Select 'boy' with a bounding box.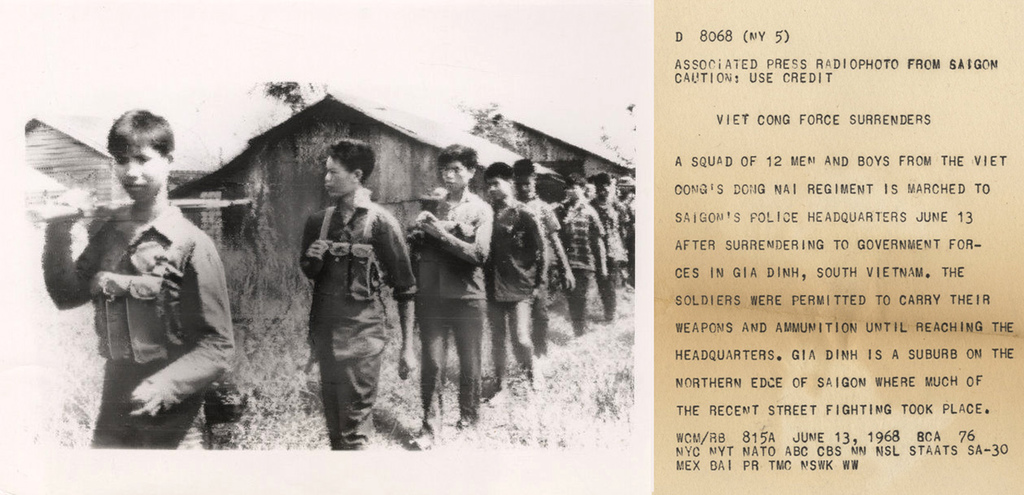
Rect(51, 92, 255, 449).
